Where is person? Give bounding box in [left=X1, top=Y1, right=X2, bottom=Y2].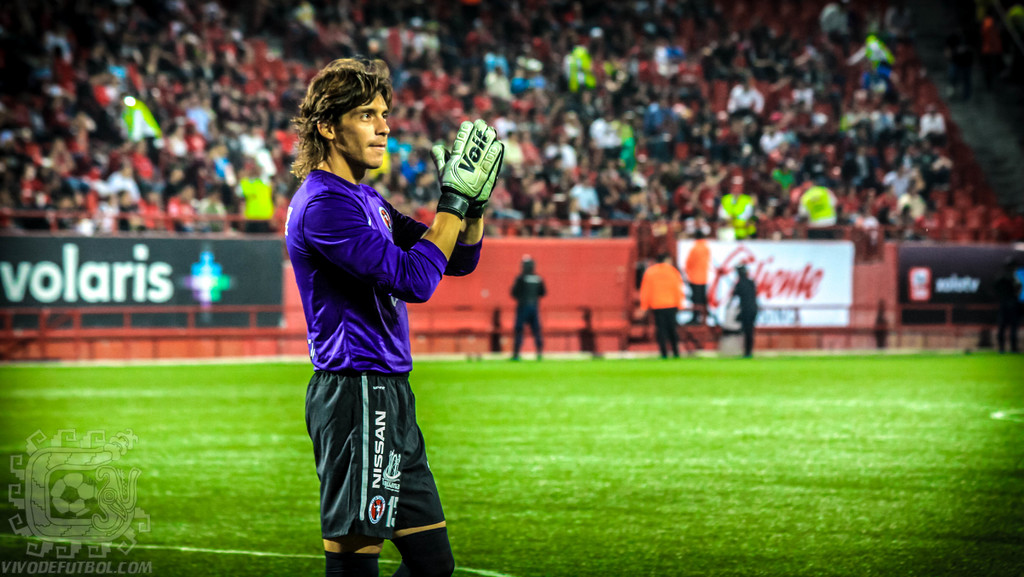
[left=725, top=272, right=755, bottom=354].
